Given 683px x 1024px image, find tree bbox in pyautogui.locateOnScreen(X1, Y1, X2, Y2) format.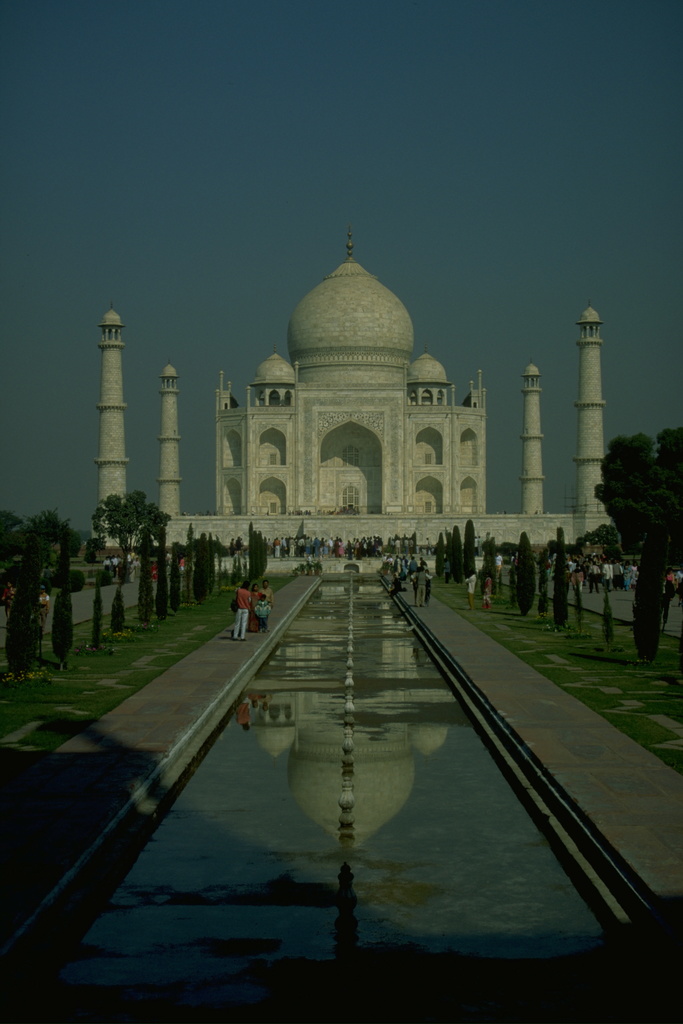
pyautogui.locateOnScreen(169, 551, 181, 611).
